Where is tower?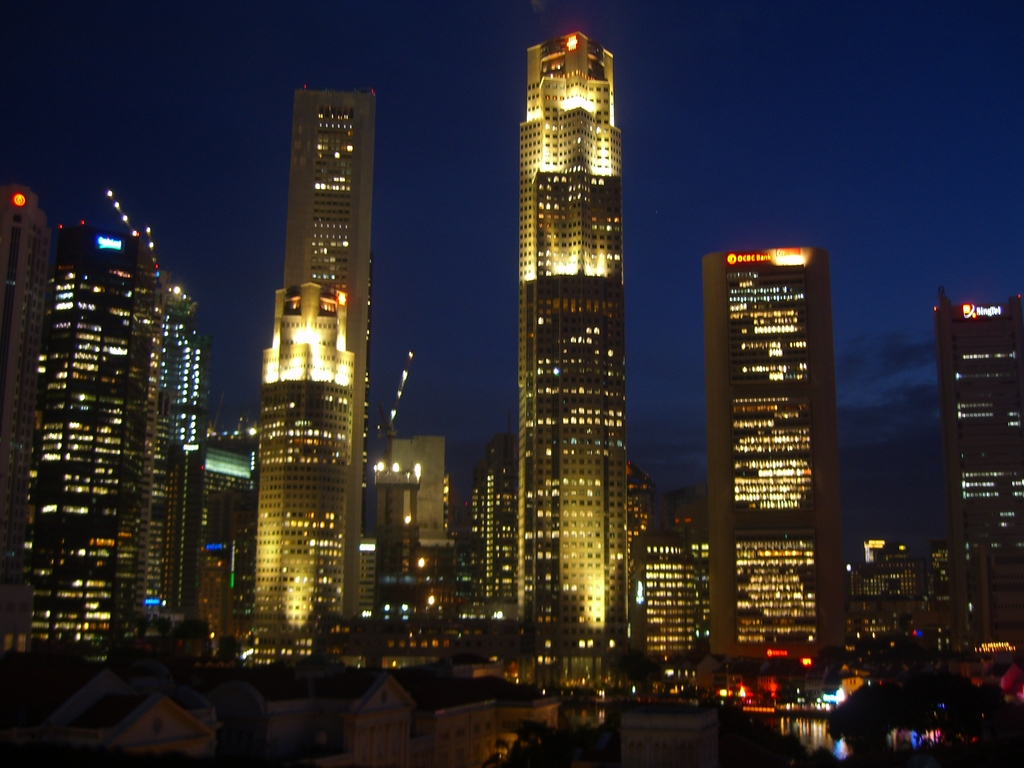
<bbox>636, 515, 714, 723</bbox>.
